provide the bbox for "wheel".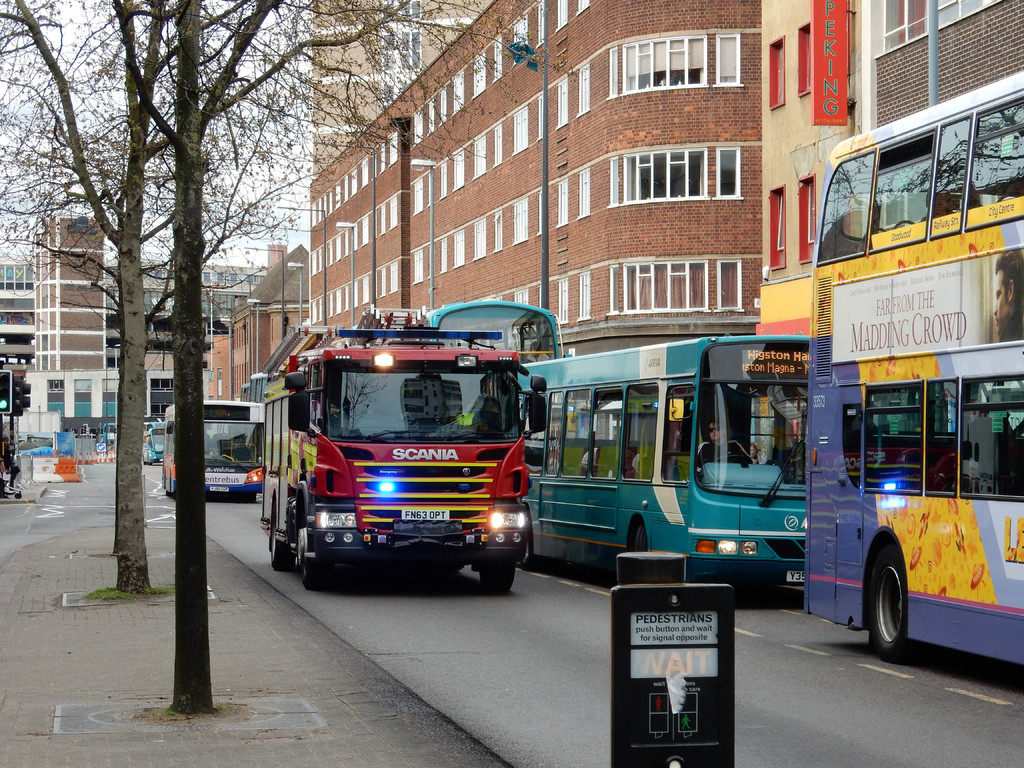
[x1=522, y1=507, x2=548, y2=570].
